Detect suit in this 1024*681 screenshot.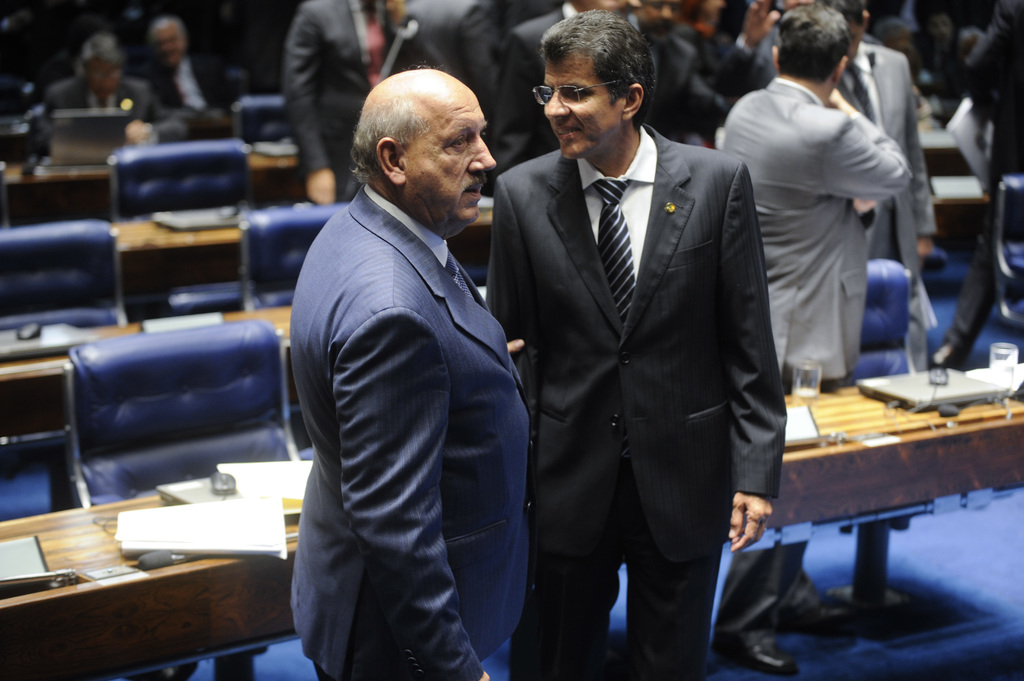
Detection: locate(716, 74, 912, 648).
